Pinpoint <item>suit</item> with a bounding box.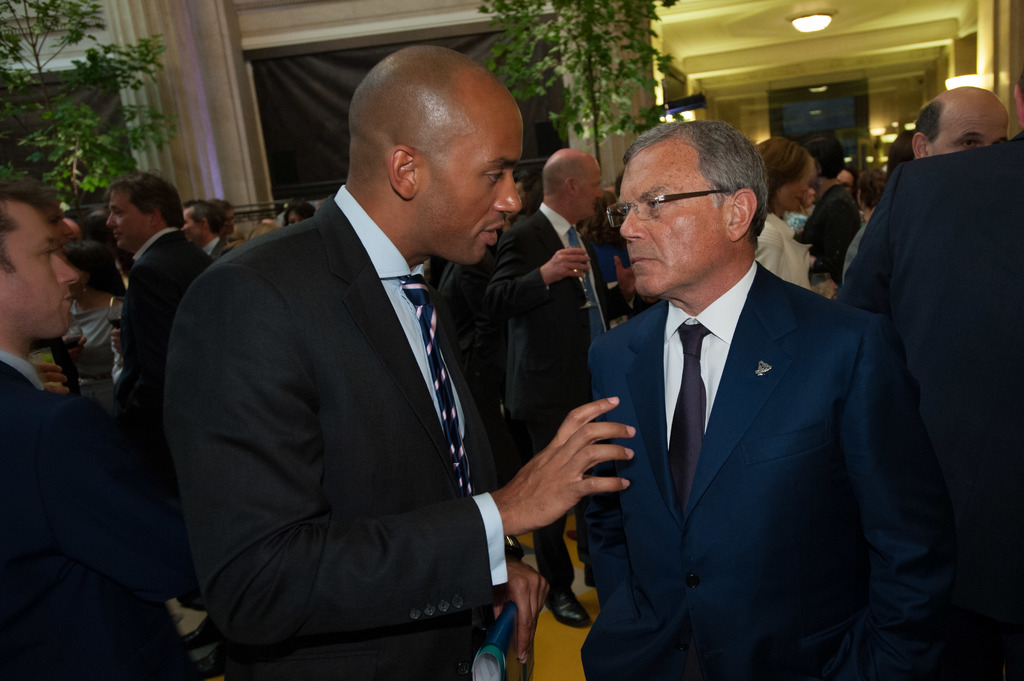
(left=828, top=124, right=1023, bottom=680).
